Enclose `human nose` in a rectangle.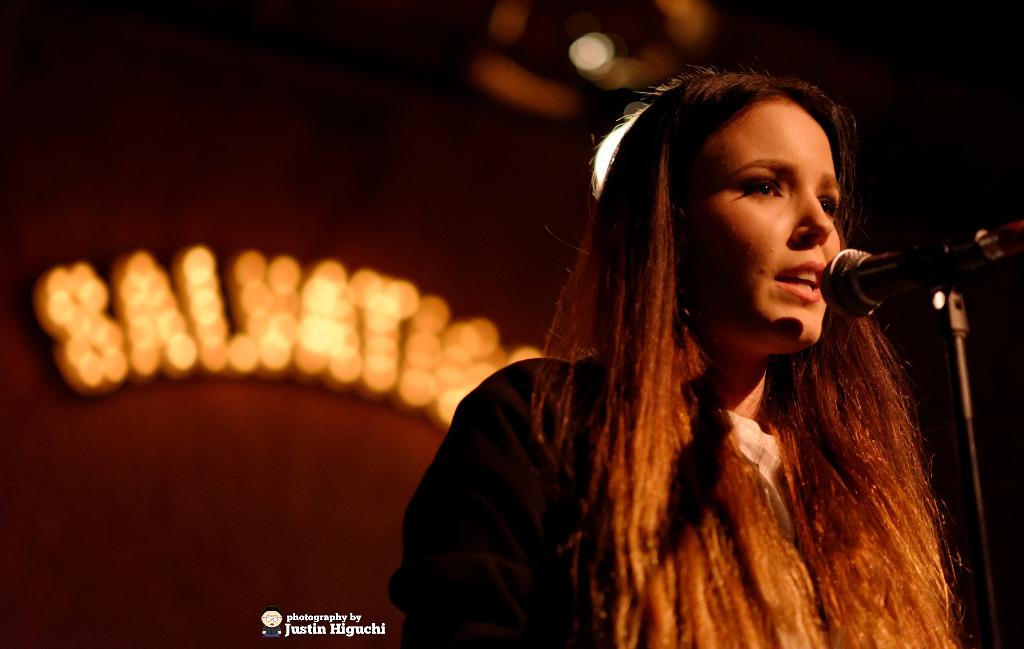
select_region(795, 188, 833, 242).
